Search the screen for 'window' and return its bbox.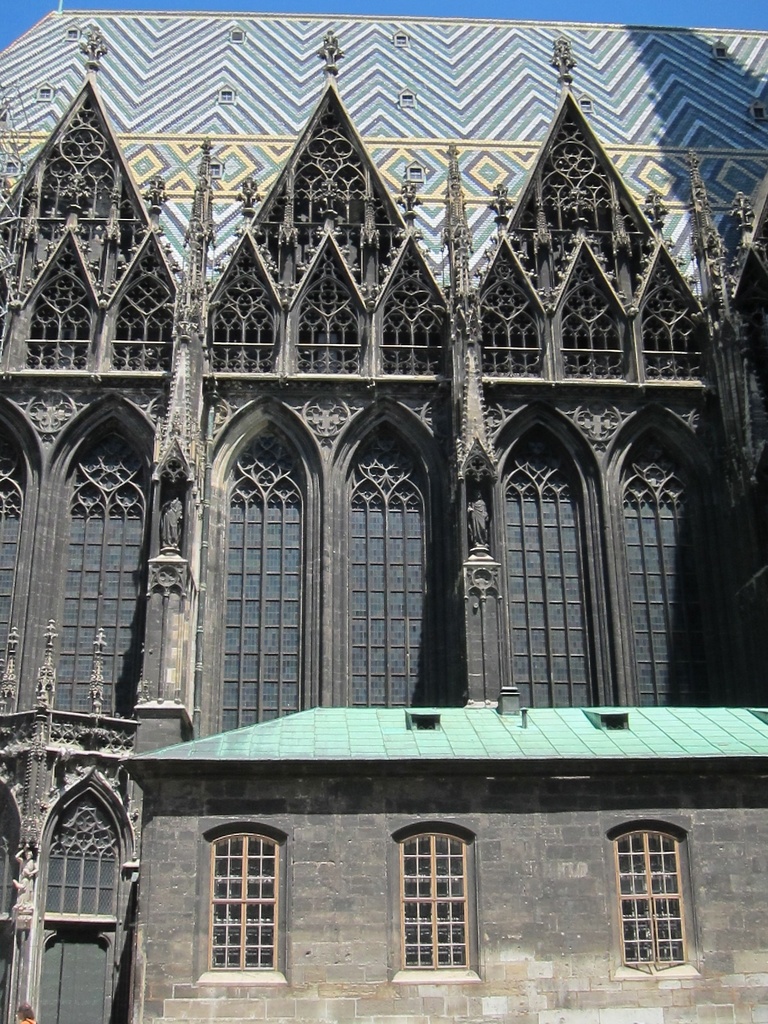
Found: 345/420/446/707.
